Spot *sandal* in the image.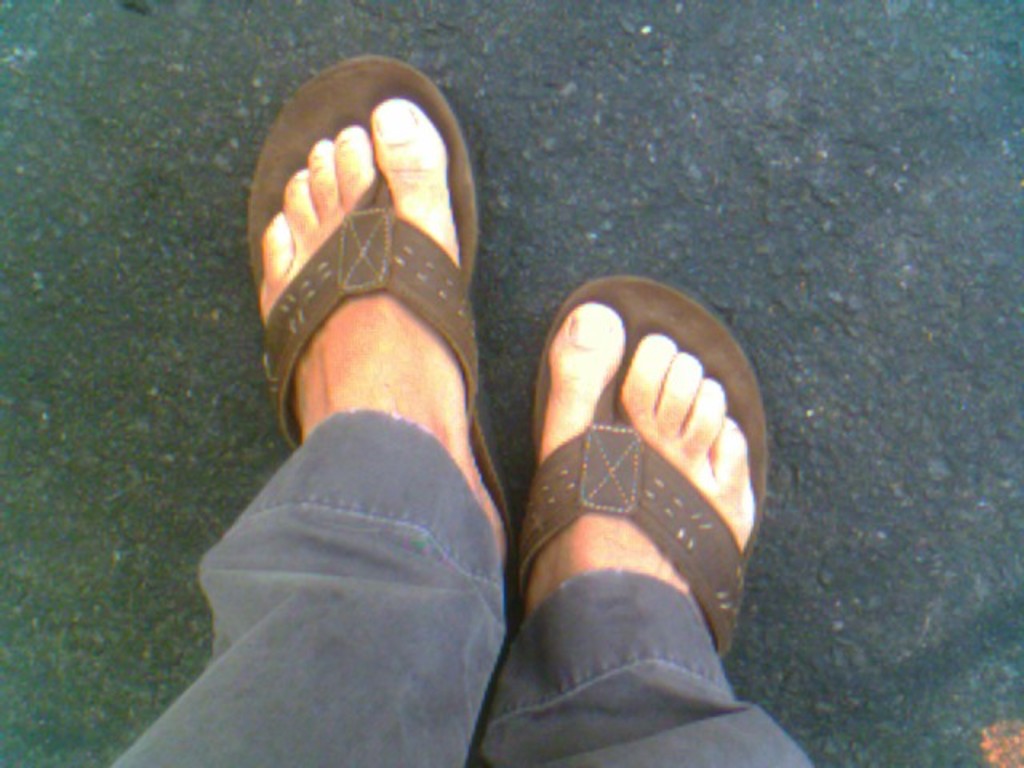
*sandal* found at pyautogui.locateOnScreen(232, 45, 506, 576).
